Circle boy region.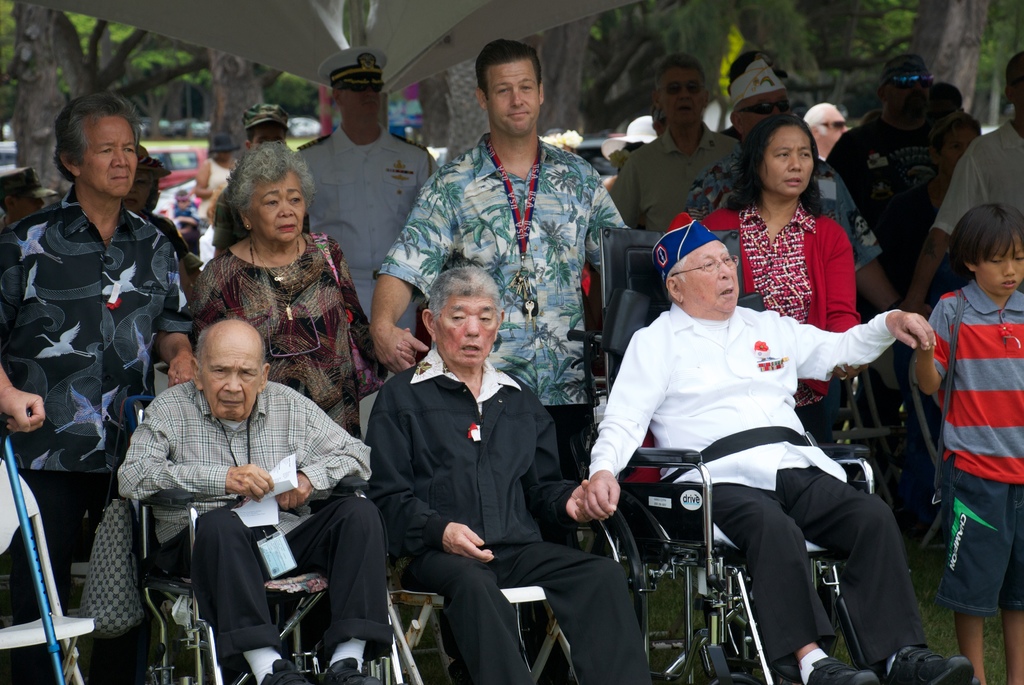
Region: x1=911 y1=200 x2=1023 y2=684.
